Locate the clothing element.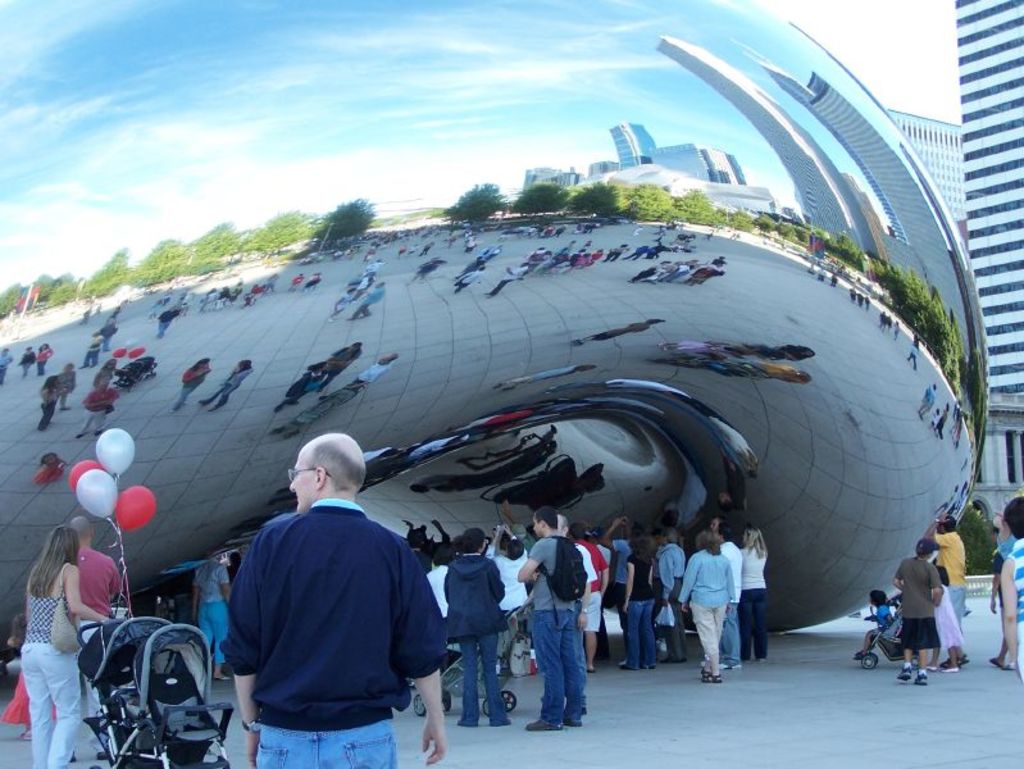
Element bbox: 487/554/524/614.
